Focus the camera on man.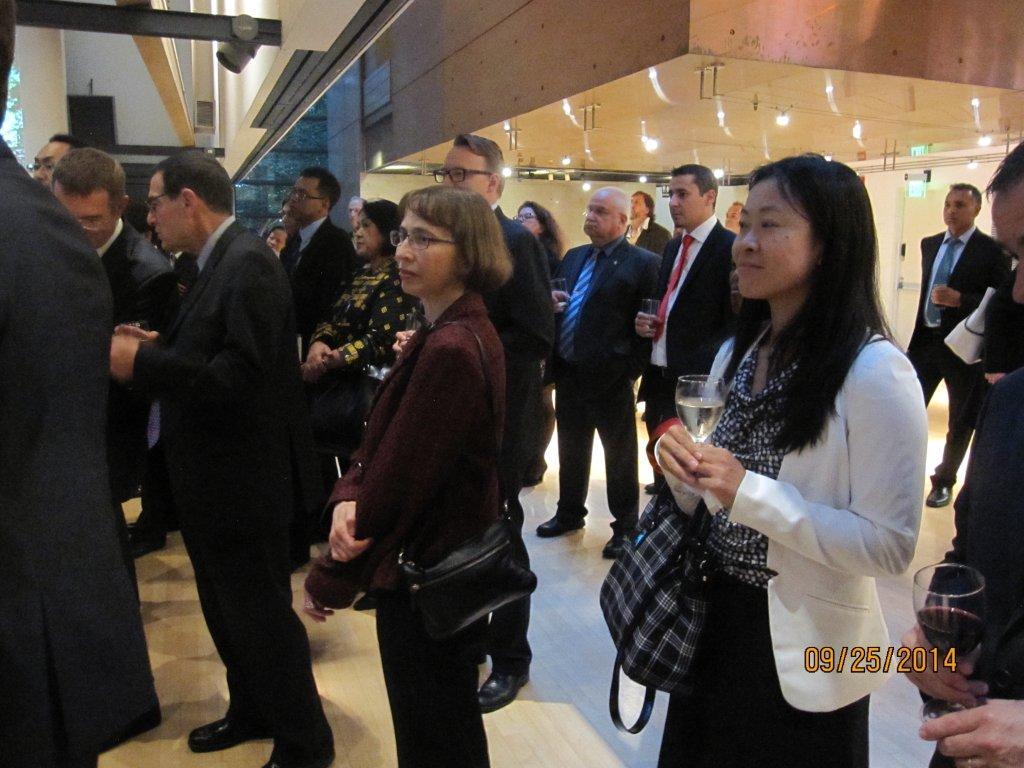
Focus region: (left=633, top=161, right=734, bottom=433).
